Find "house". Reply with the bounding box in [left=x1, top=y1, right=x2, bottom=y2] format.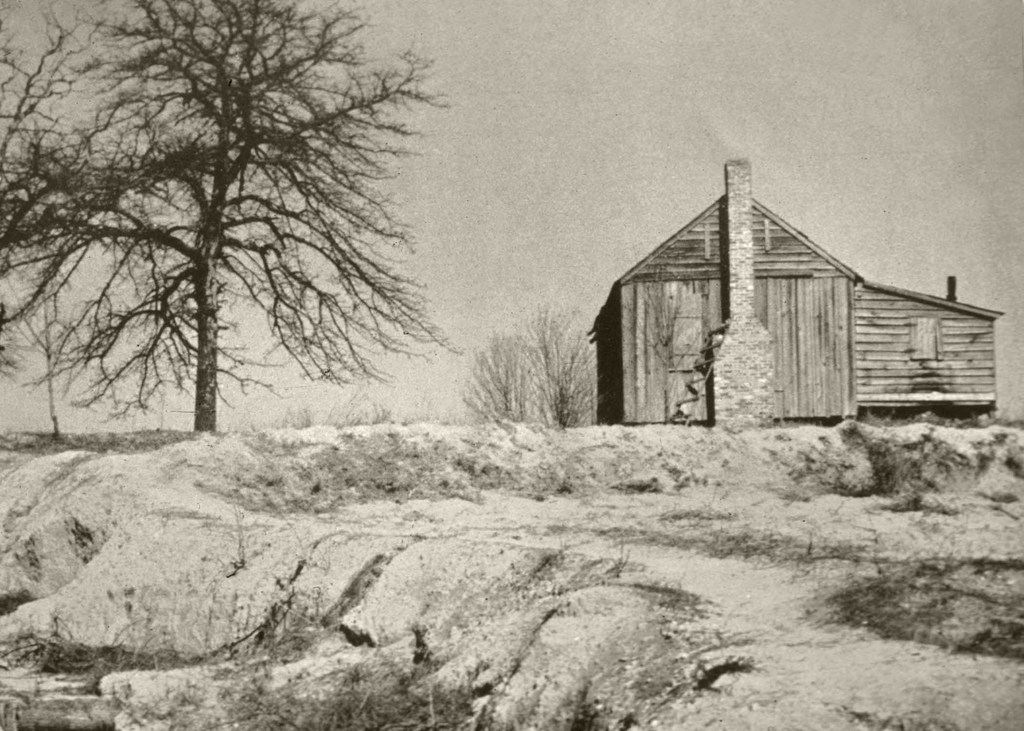
[left=596, top=170, right=969, bottom=483].
